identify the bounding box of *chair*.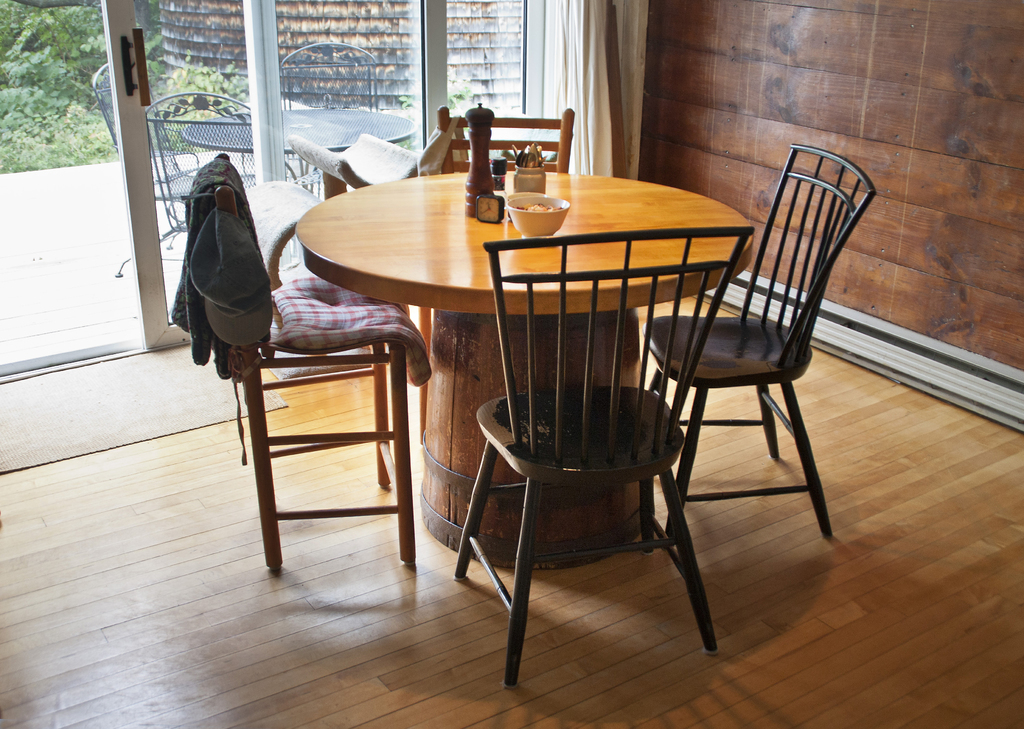
locate(89, 60, 257, 280).
